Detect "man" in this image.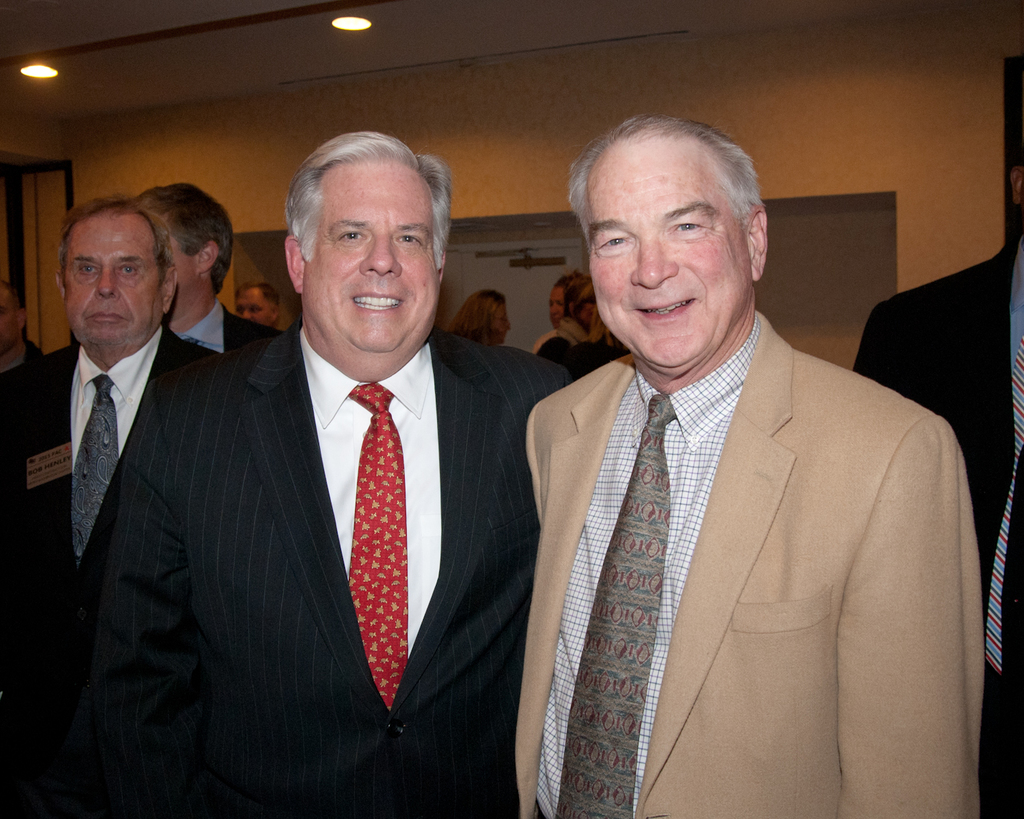
Detection: <bbox>850, 166, 1023, 818</bbox>.
